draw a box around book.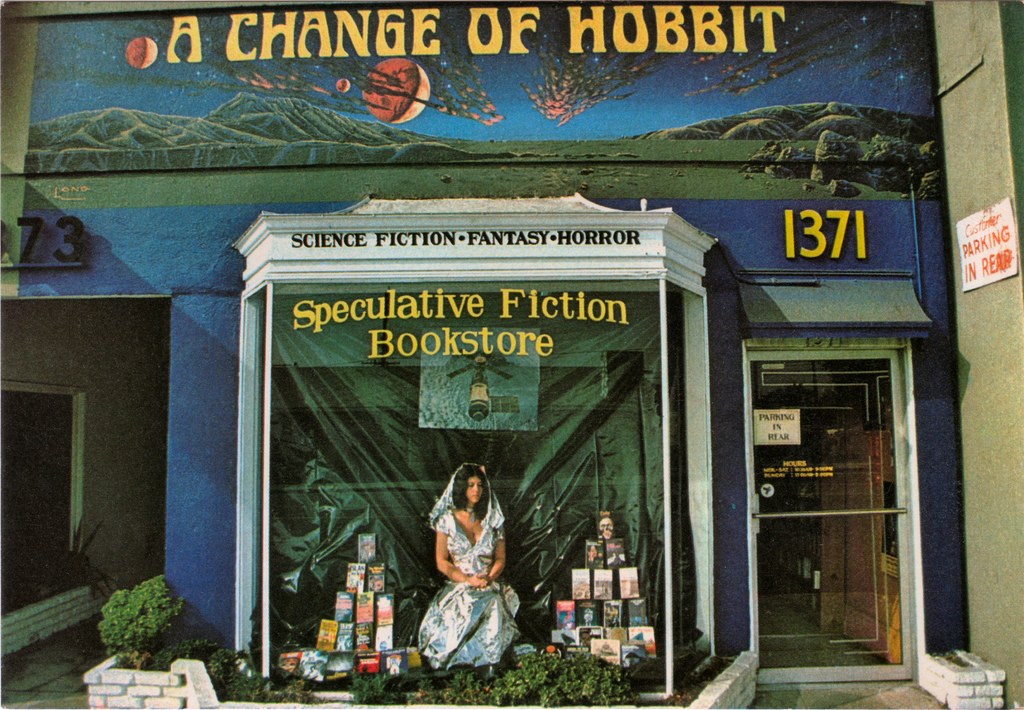
[628, 601, 646, 627].
